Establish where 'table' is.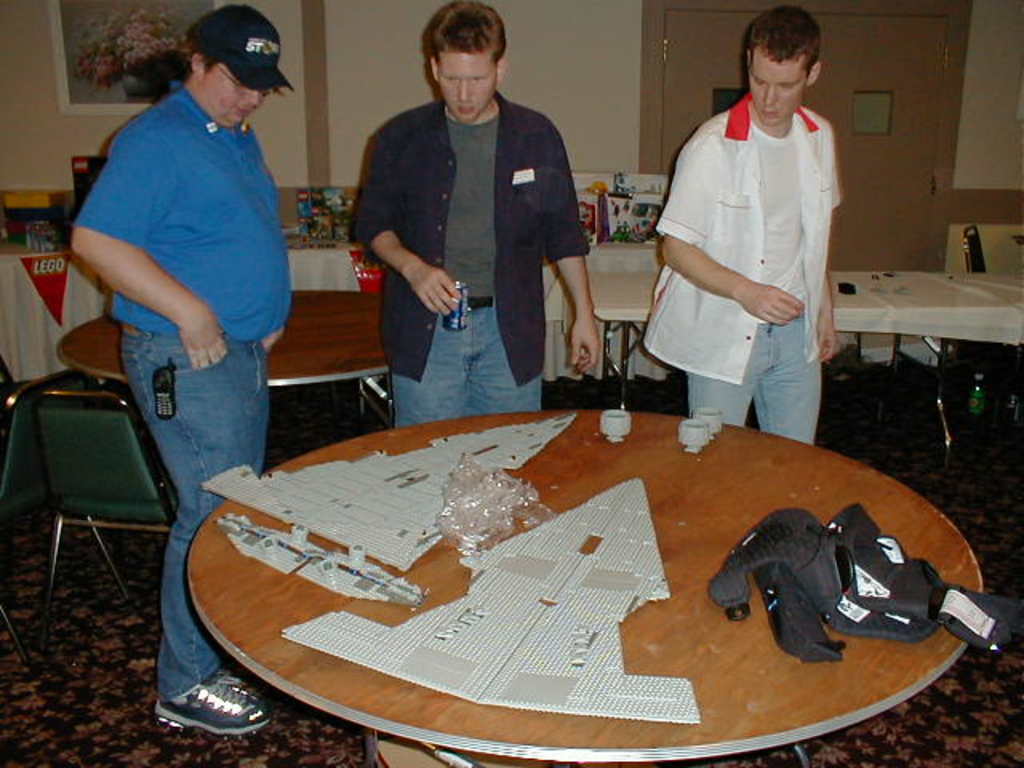
Established at (120,376,1008,767).
